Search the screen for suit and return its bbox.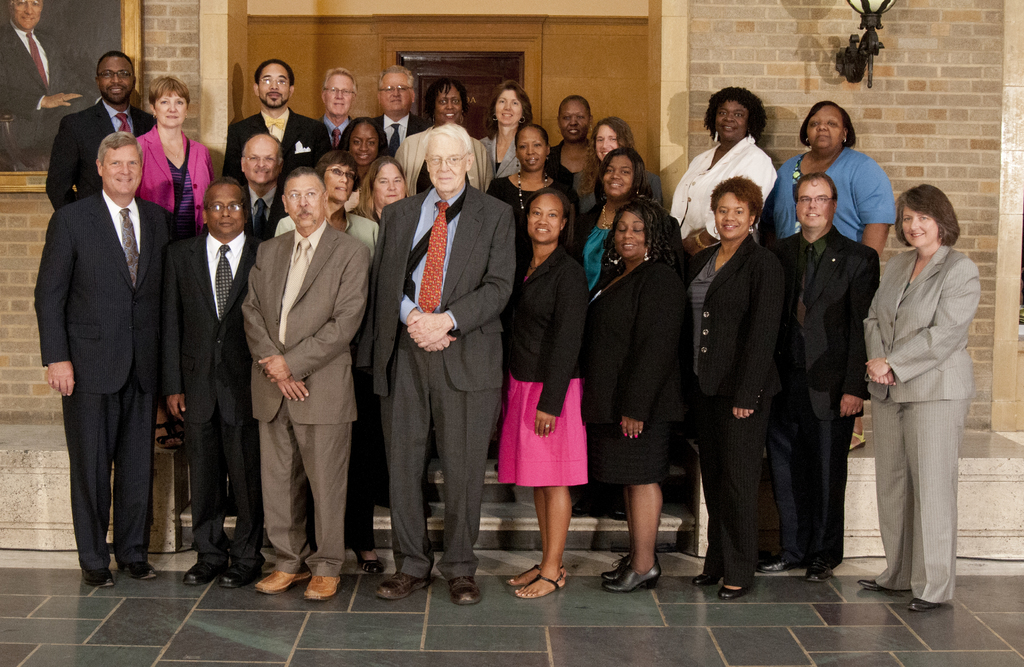
Found: box(239, 217, 371, 579).
